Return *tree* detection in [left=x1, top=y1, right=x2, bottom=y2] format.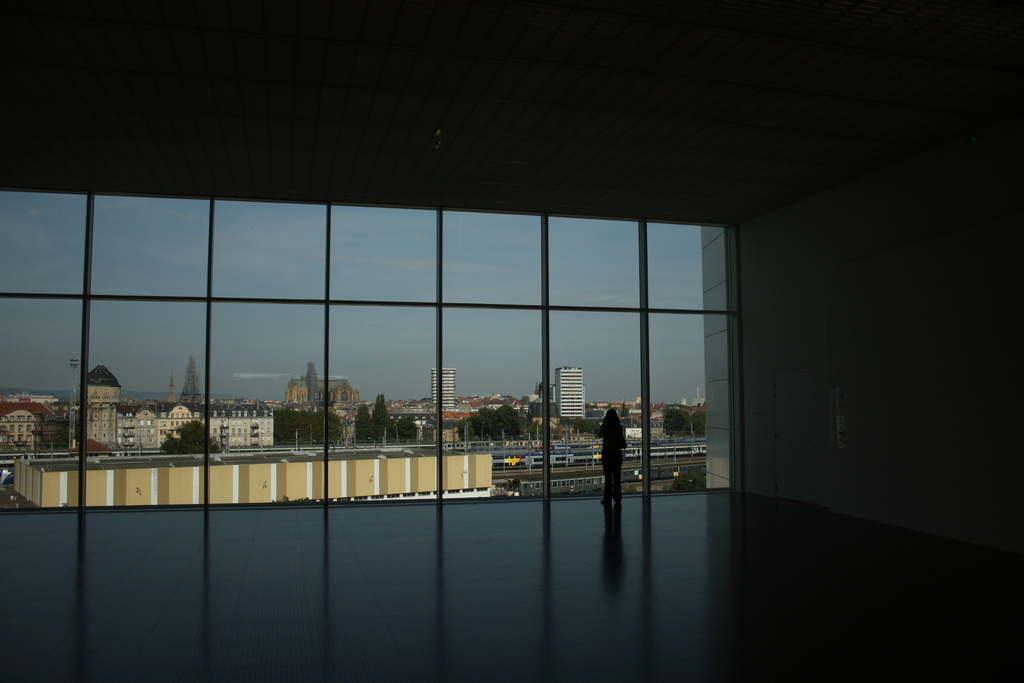
[left=394, top=411, right=420, bottom=443].
